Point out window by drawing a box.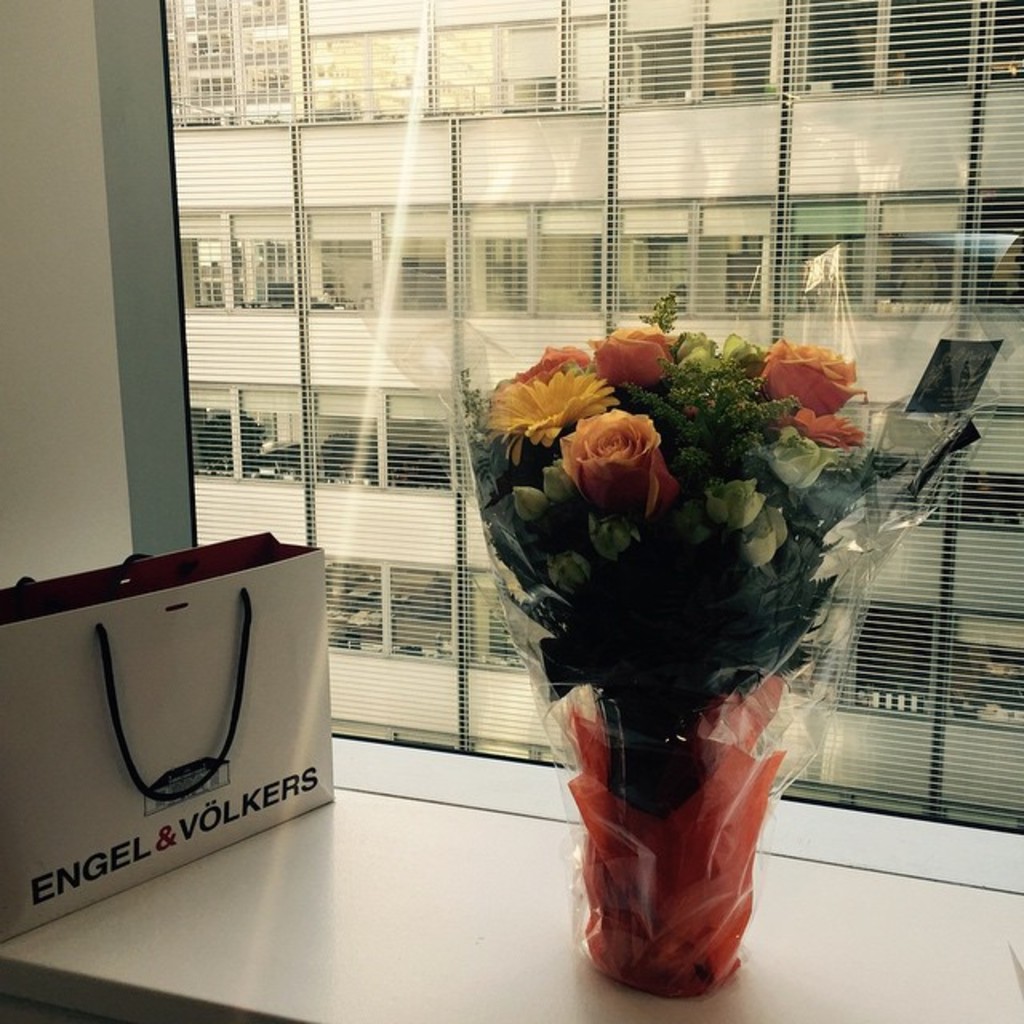
box=[181, 371, 235, 475].
